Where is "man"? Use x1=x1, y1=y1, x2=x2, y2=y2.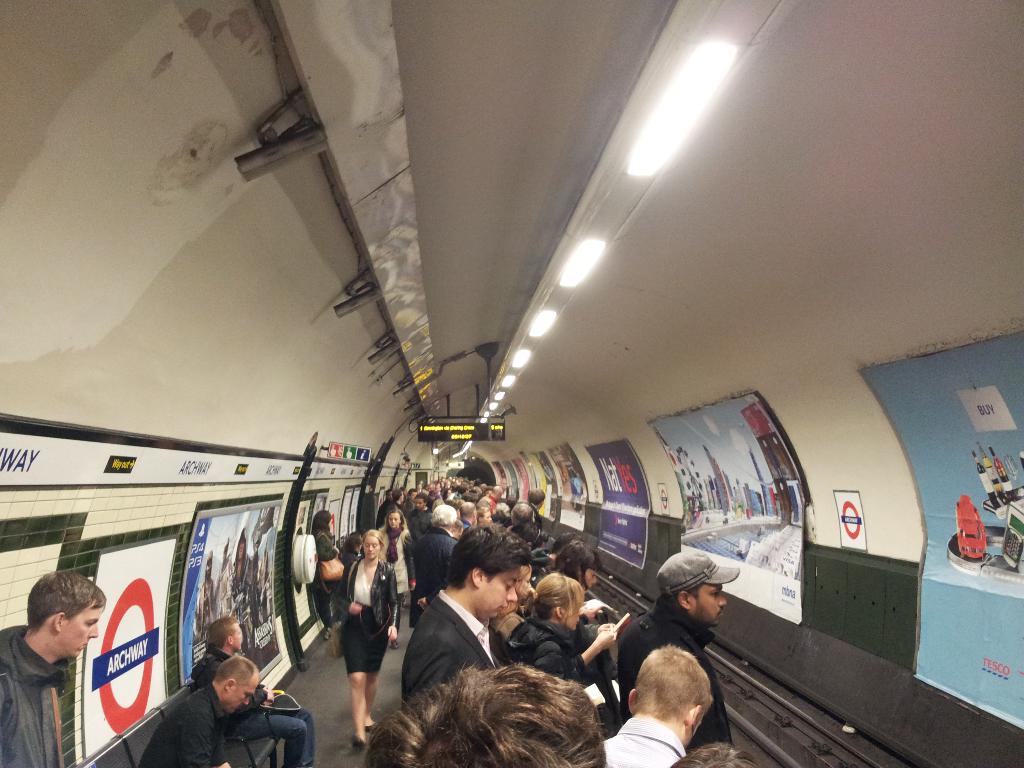
x1=374, y1=486, x2=394, y2=525.
